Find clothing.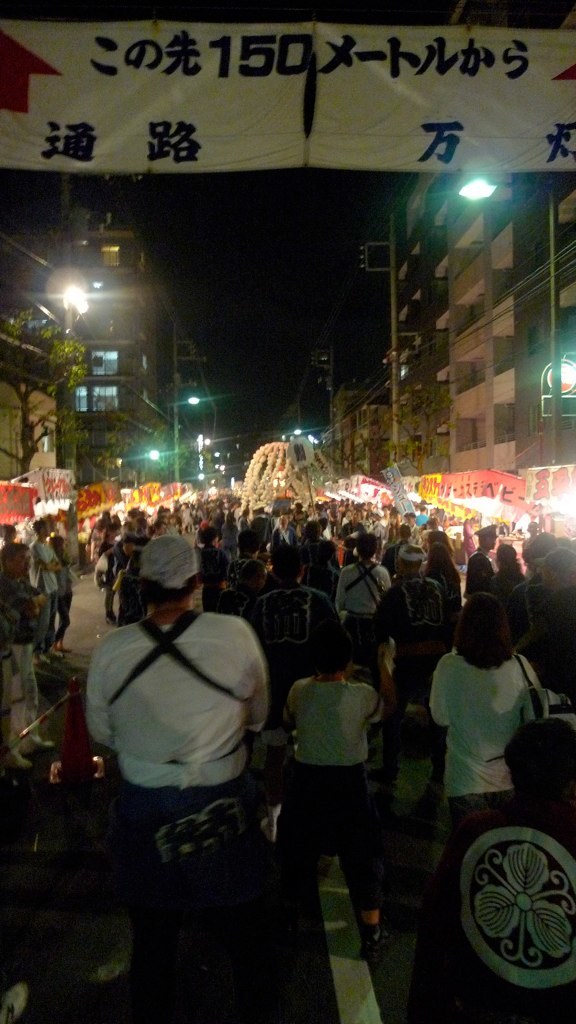
x1=271, y1=649, x2=395, y2=896.
